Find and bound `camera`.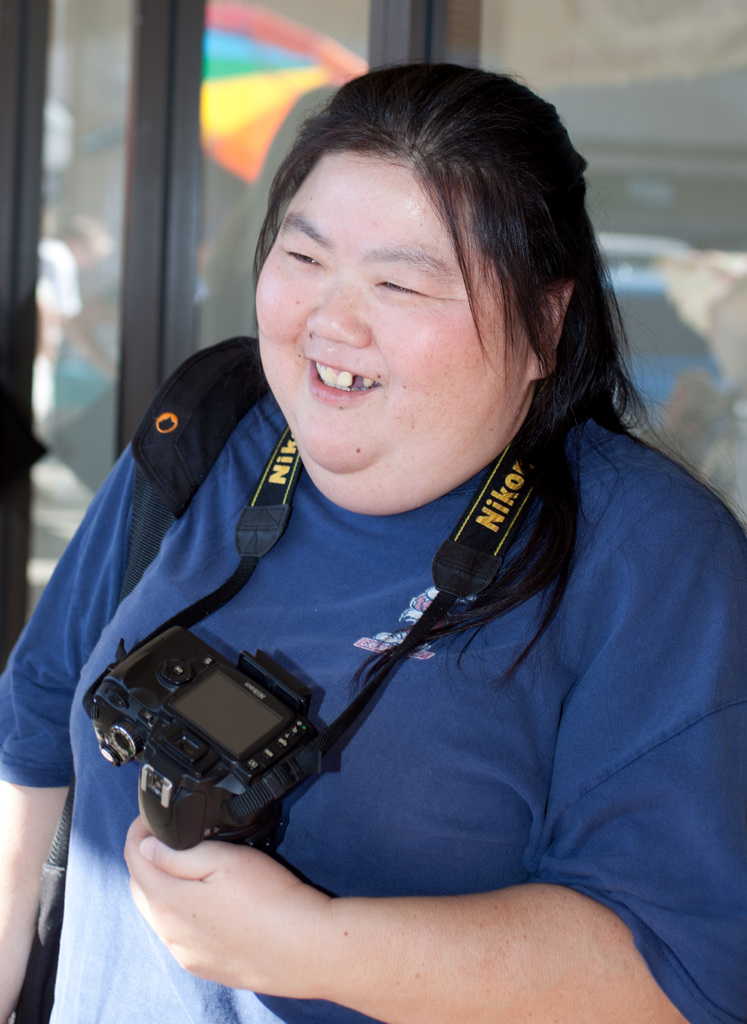
Bound: (85,630,327,861).
